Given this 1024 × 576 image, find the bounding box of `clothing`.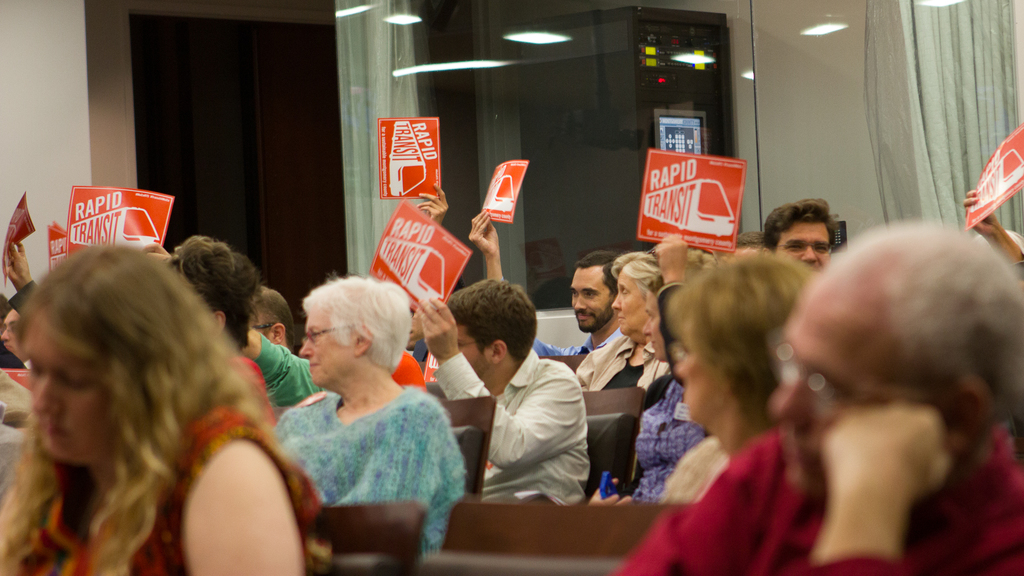
x1=275 y1=394 x2=465 y2=547.
